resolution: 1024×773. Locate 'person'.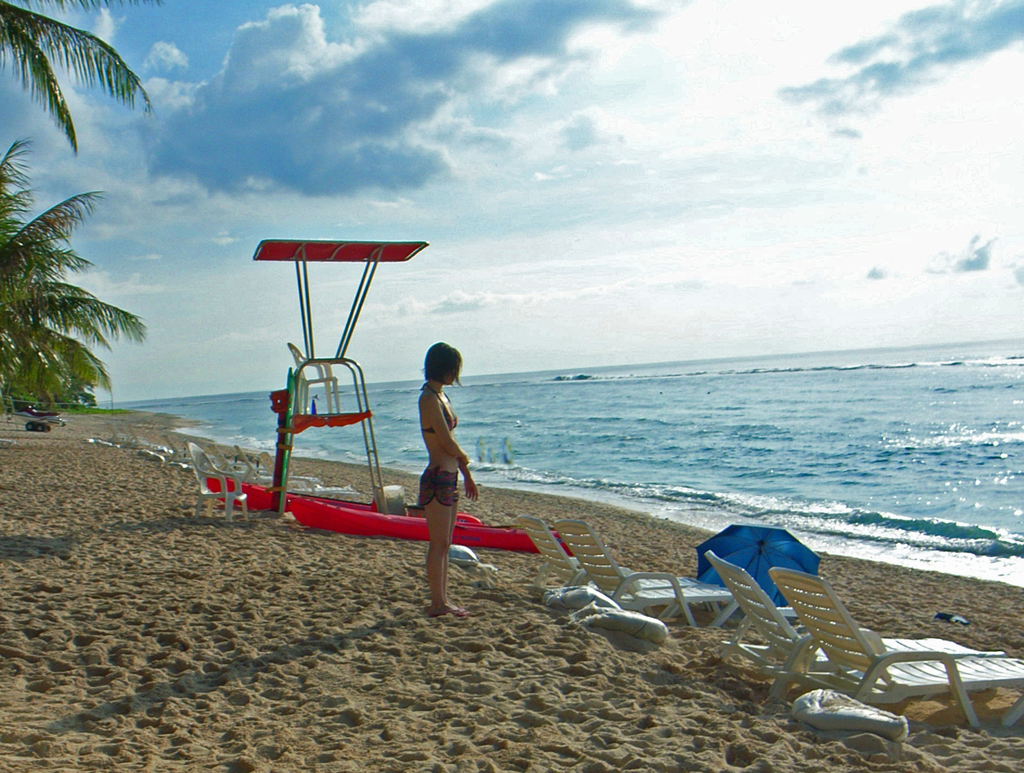
x1=419, y1=343, x2=481, y2=614.
